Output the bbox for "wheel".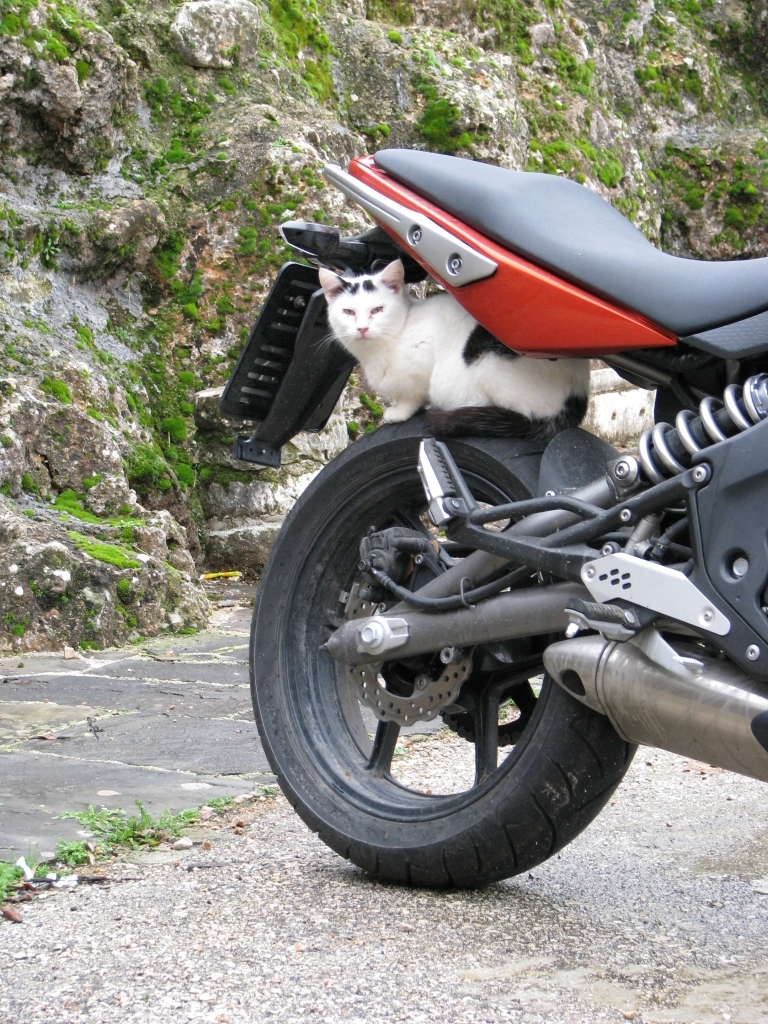
249,407,642,889.
